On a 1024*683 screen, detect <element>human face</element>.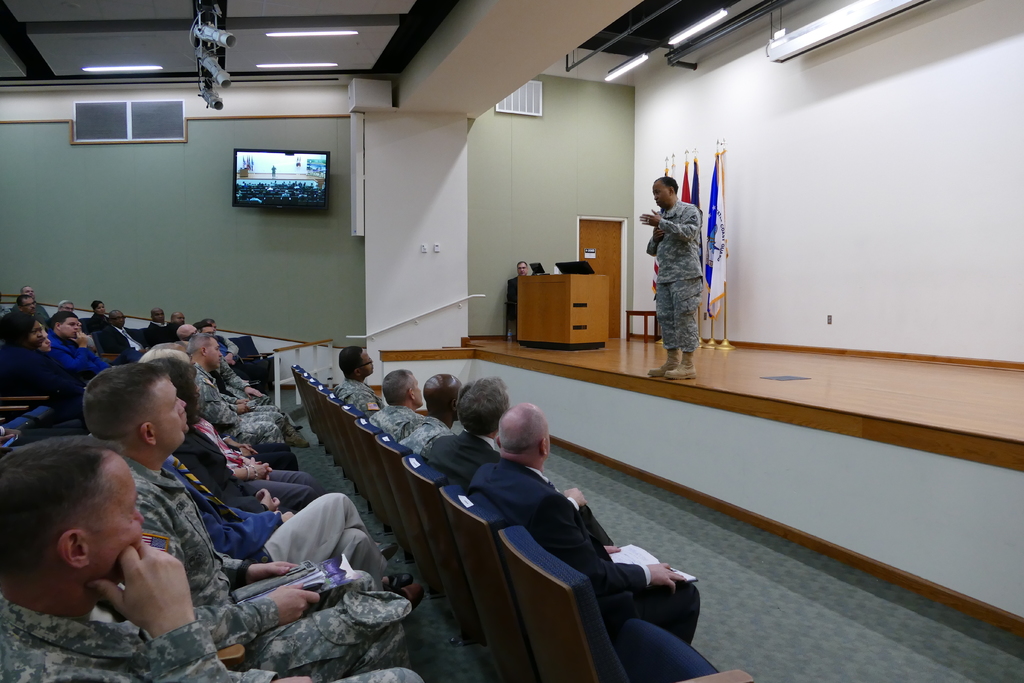
bbox(63, 320, 79, 334).
